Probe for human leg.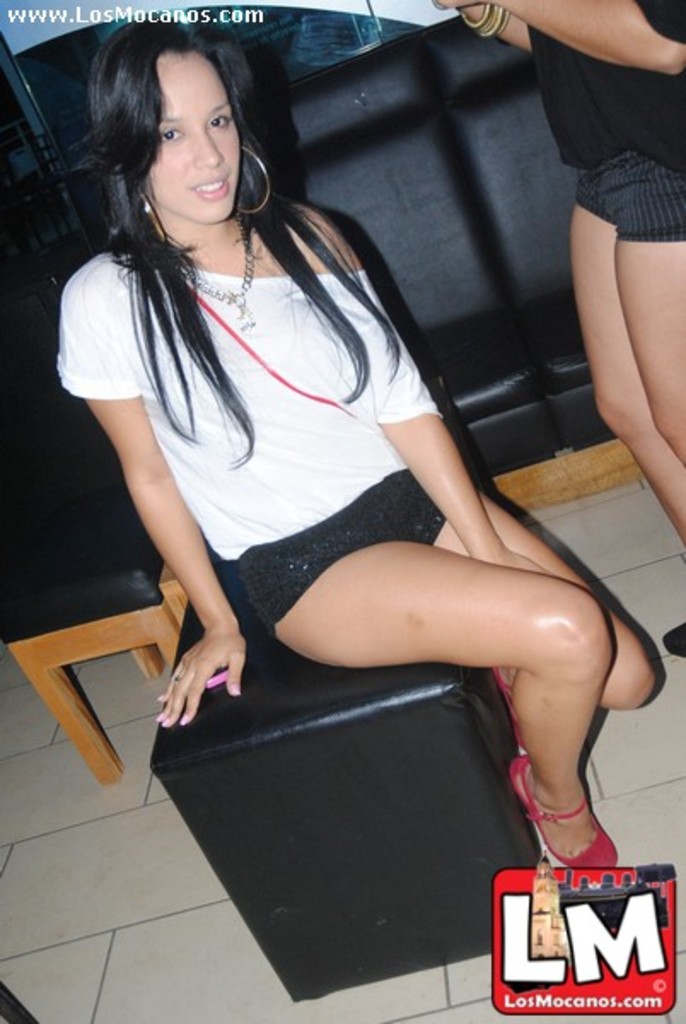
Probe result: Rect(377, 463, 660, 700).
